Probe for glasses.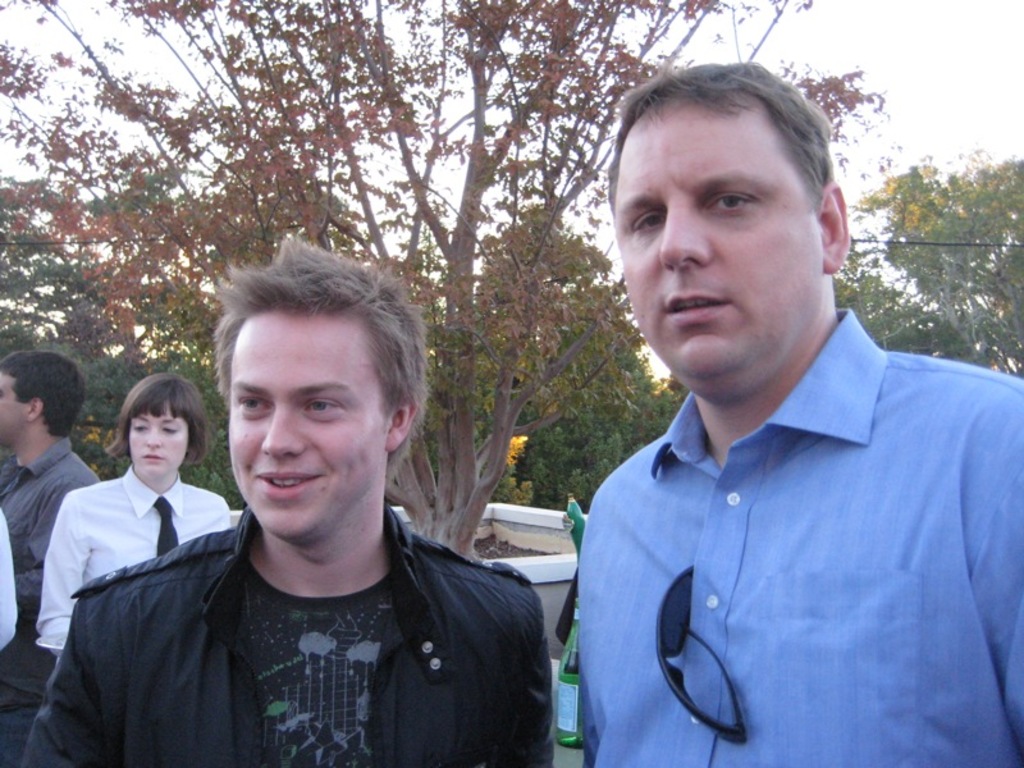
Probe result: <box>657,567,749,745</box>.
